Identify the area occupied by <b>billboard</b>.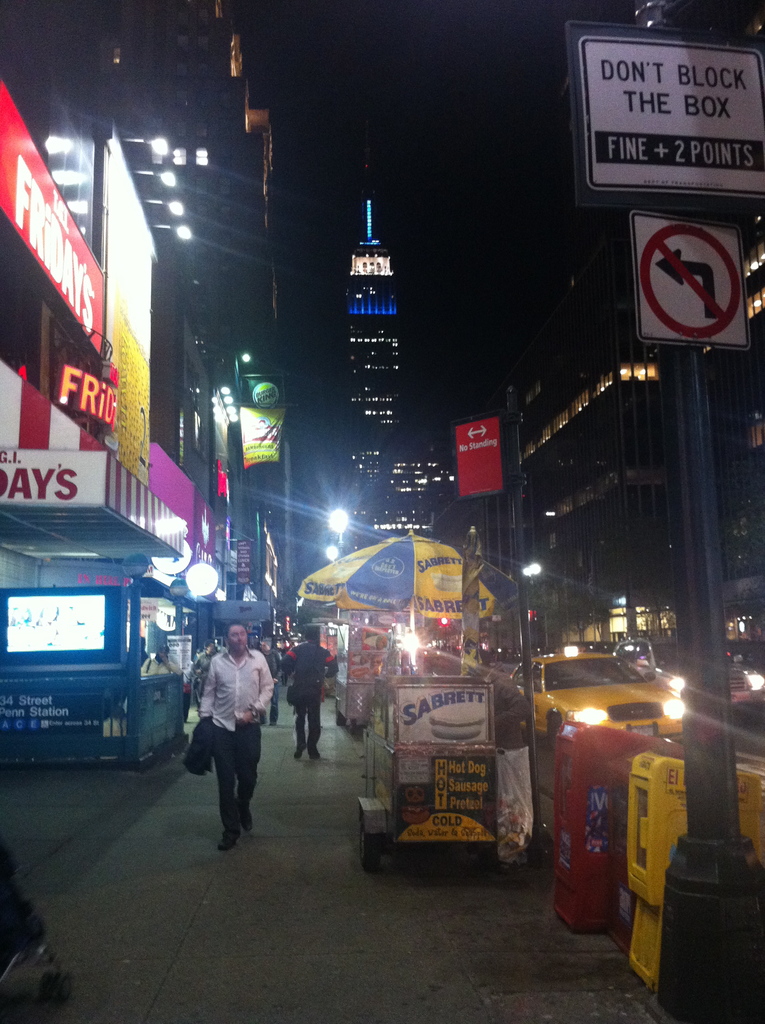
Area: select_region(237, 538, 251, 584).
